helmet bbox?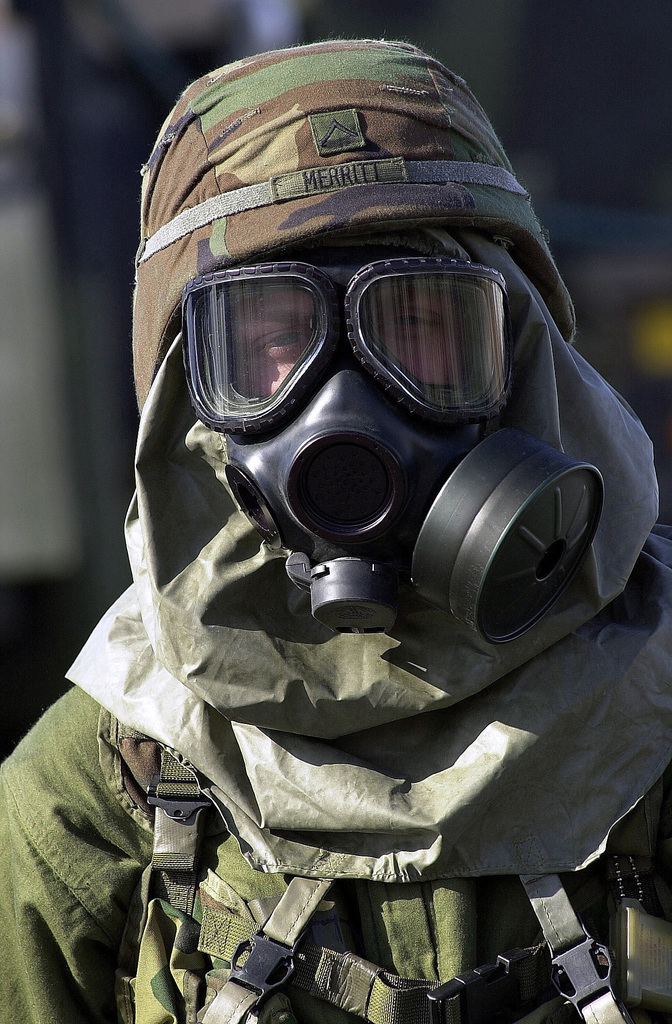
detection(127, 36, 590, 436)
